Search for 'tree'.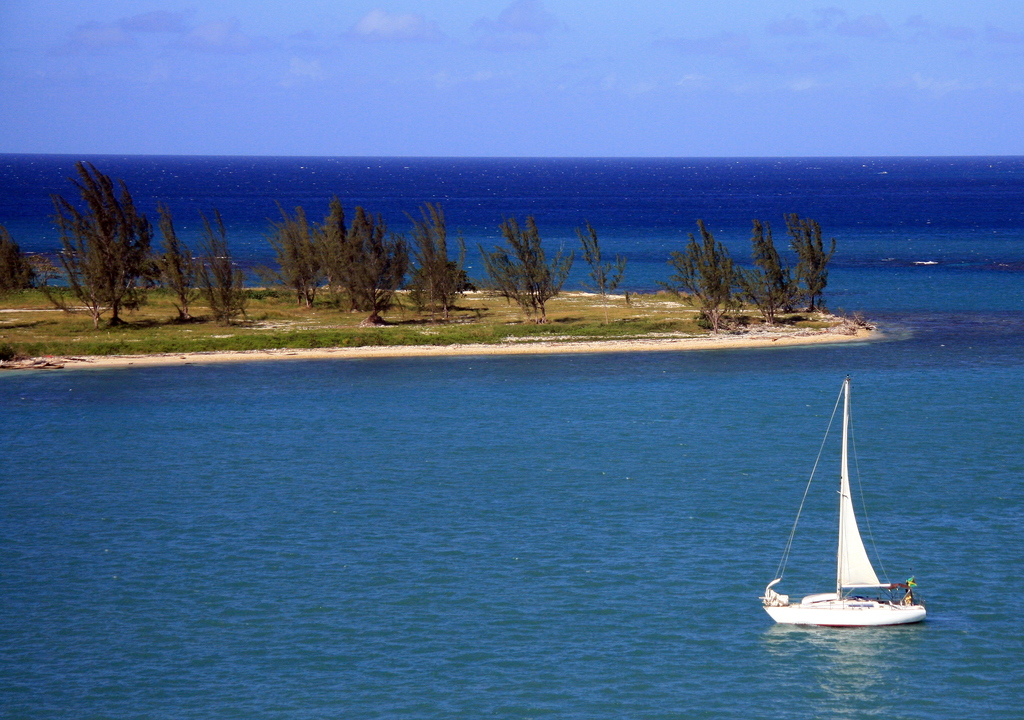
Found at (x1=156, y1=201, x2=203, y2=324).
